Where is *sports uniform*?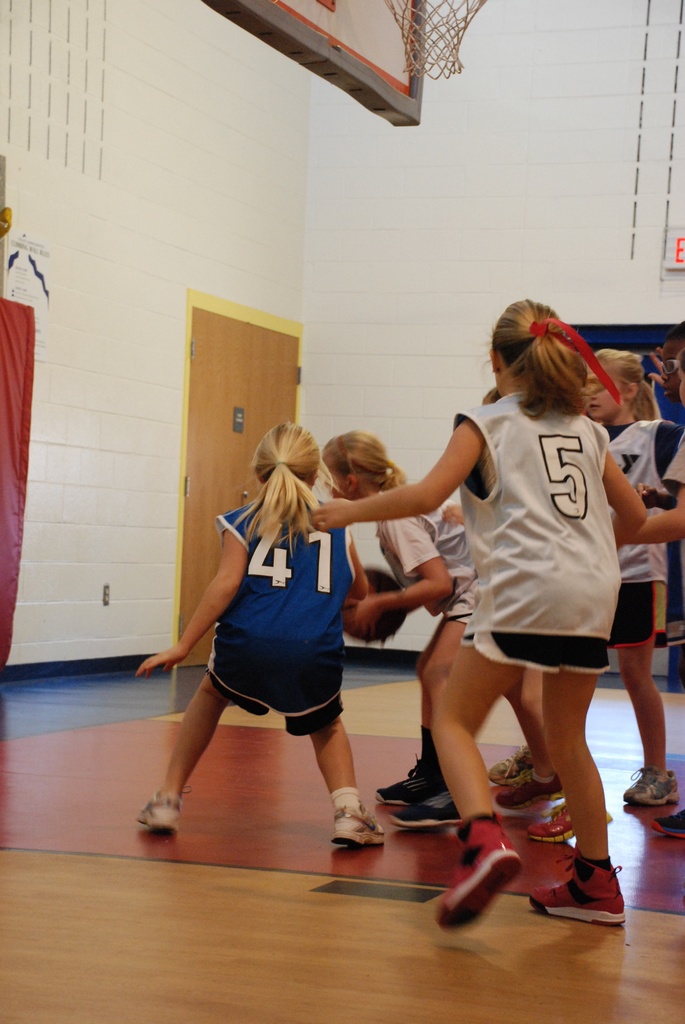
{"x1": 374, "y1": 476, "x2": 492, "y2": 643}.
